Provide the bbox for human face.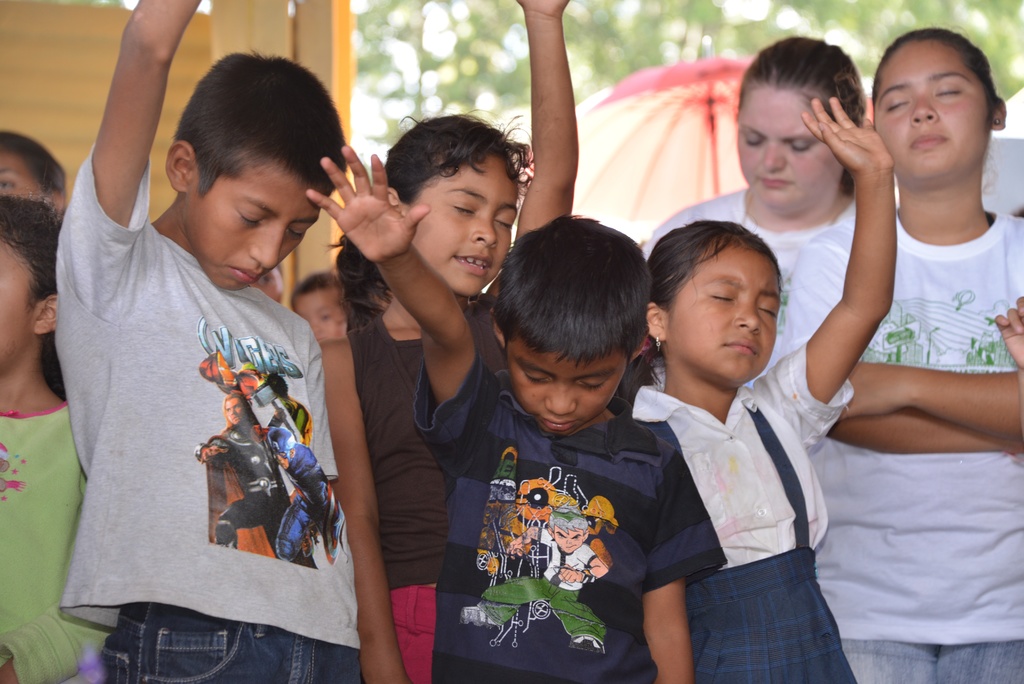
bbox=[739, 85, 838, 204].
